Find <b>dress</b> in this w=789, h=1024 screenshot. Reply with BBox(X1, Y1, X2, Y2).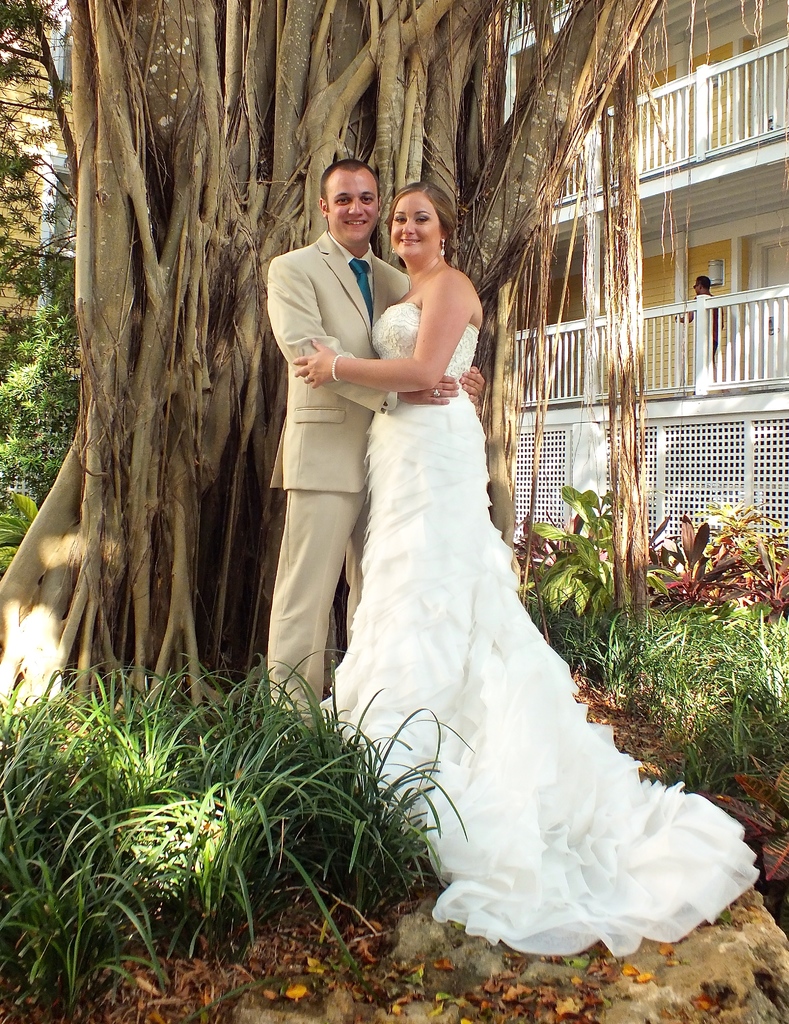
BBox(325, 305, 758, 952).
